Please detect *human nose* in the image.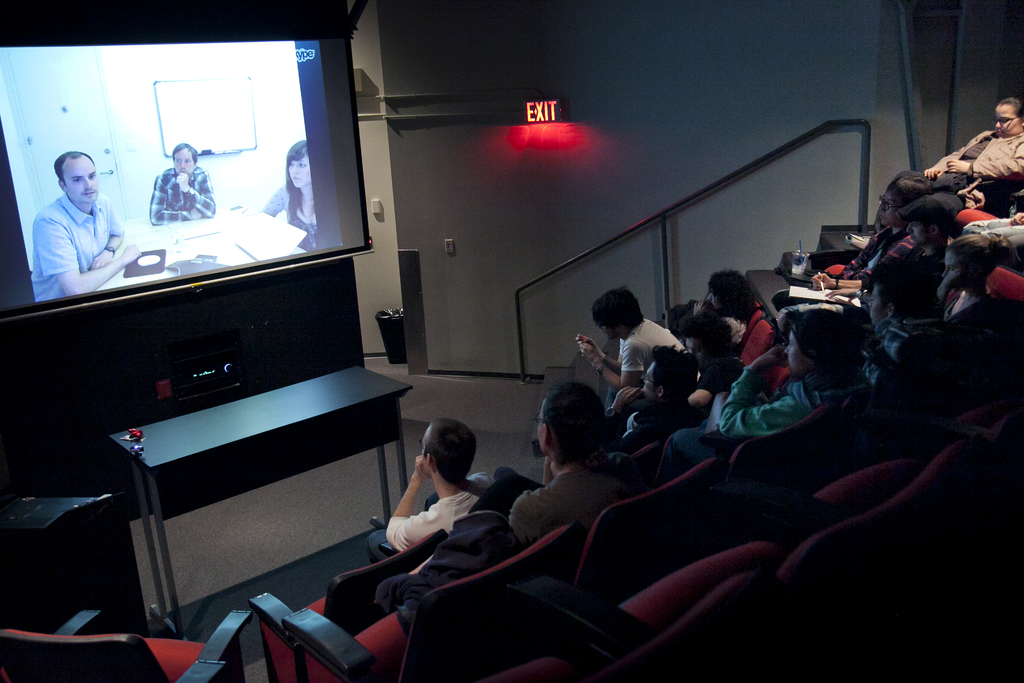
<region>879, 203, 886, 212</region>.
